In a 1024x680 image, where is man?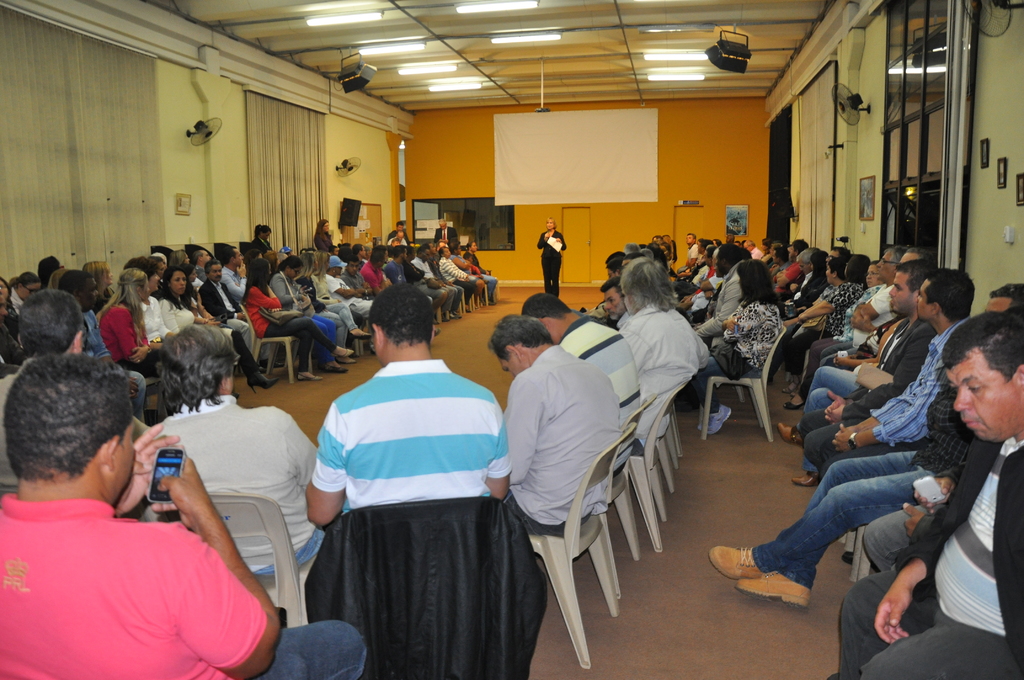
<bbox>436, 245, 477, 311</bbox>.
